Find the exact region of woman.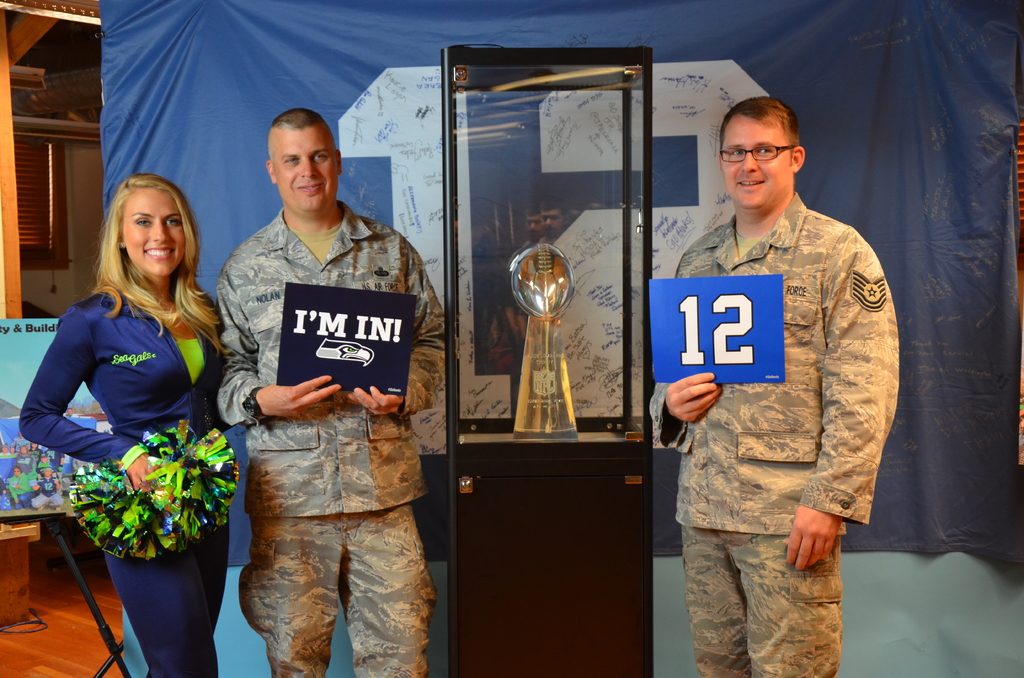
Exact region: box=[36, 118, 232, 677].
